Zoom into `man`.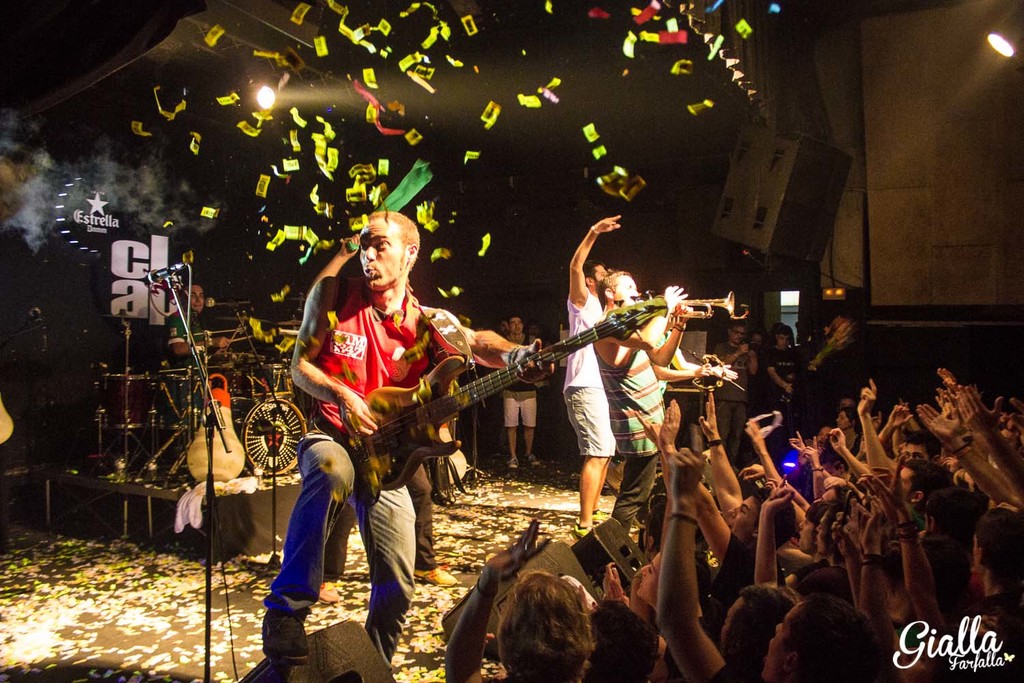
Zoom target: box=[560, 206, 616, 538].
